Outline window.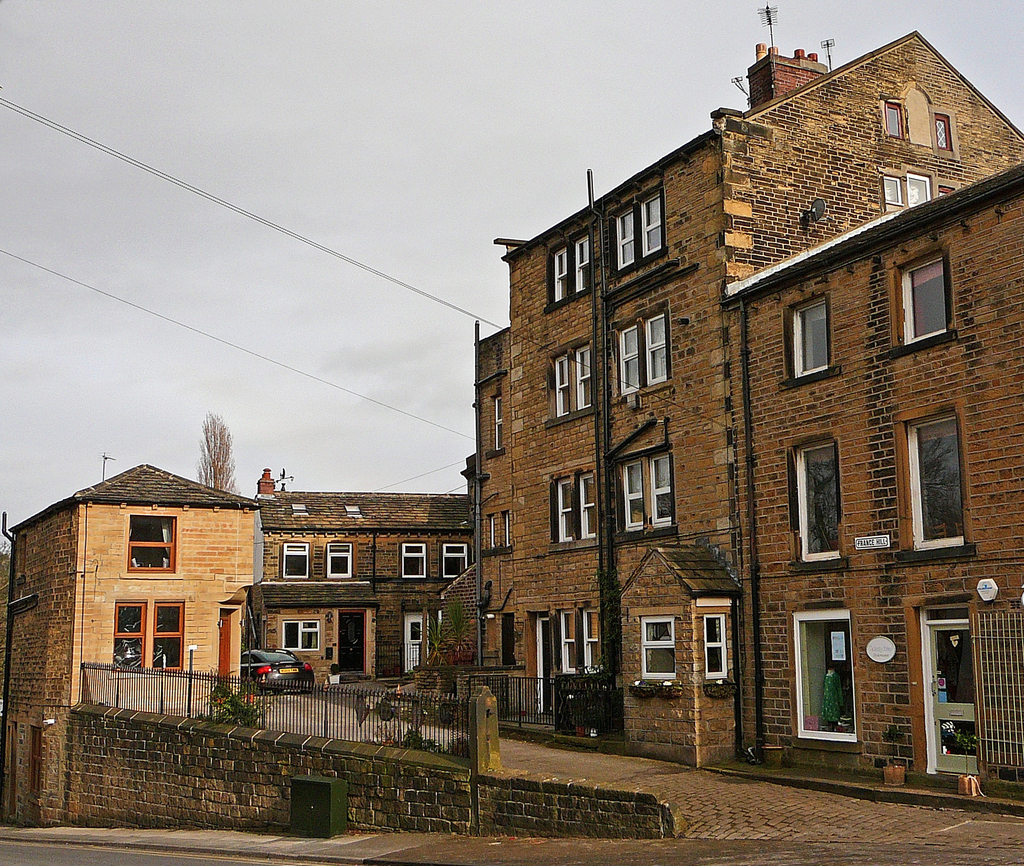
Outline: {"left": 431, "top": 534, "right": 474, "bottom": 583}.
